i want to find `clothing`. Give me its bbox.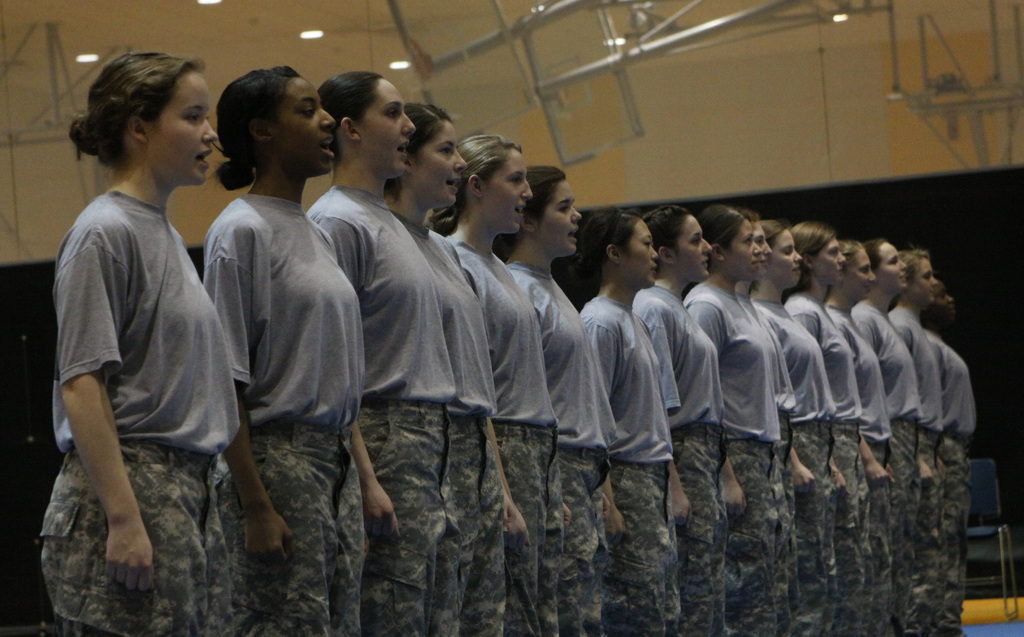
<bbox>851, 296, 929, 636</bbox>.
